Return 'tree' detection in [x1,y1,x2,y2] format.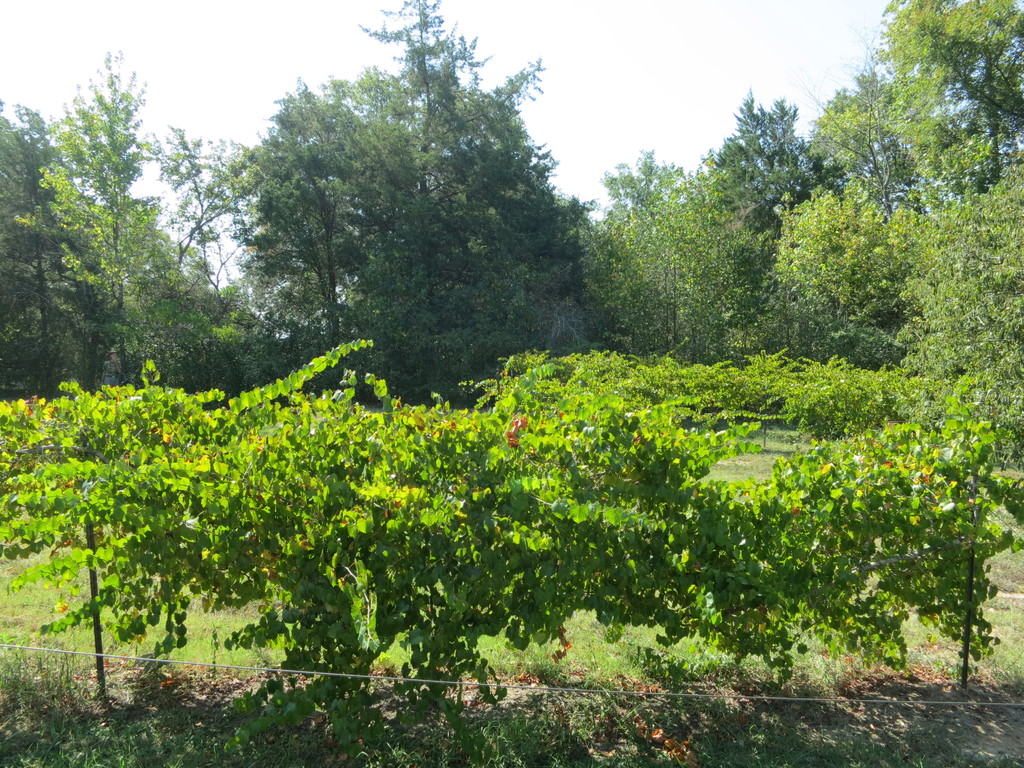
[159,128,273,390].
